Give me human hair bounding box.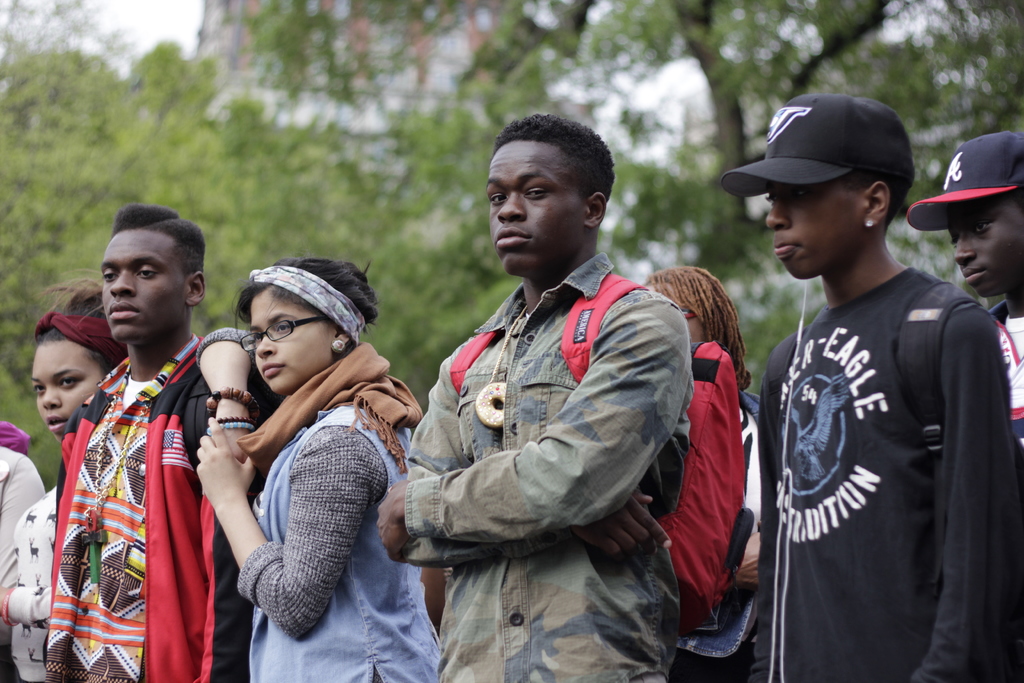
852/177/913/239.
